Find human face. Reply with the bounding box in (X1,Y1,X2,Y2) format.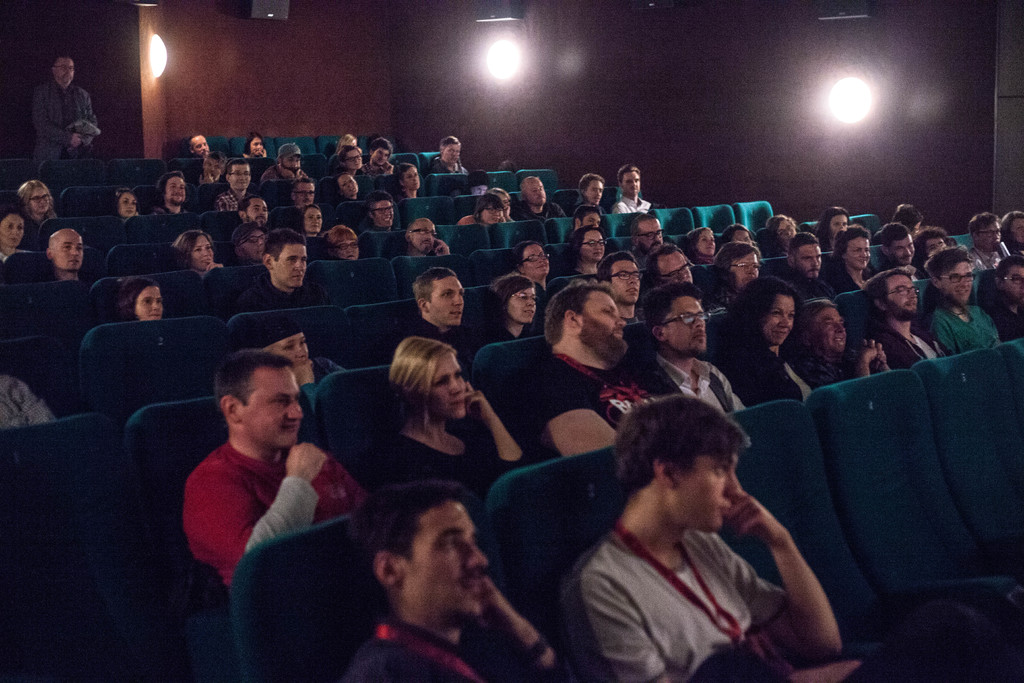
(828,215,848,233).
